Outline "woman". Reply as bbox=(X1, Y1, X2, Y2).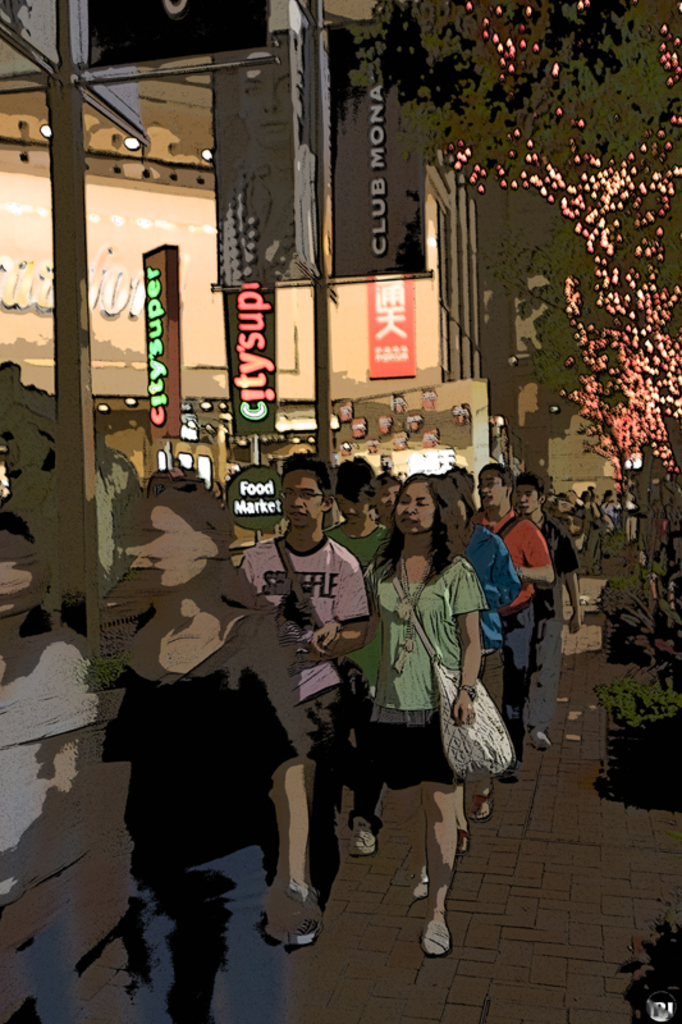
bbox=(353, 470, 502, 948).
